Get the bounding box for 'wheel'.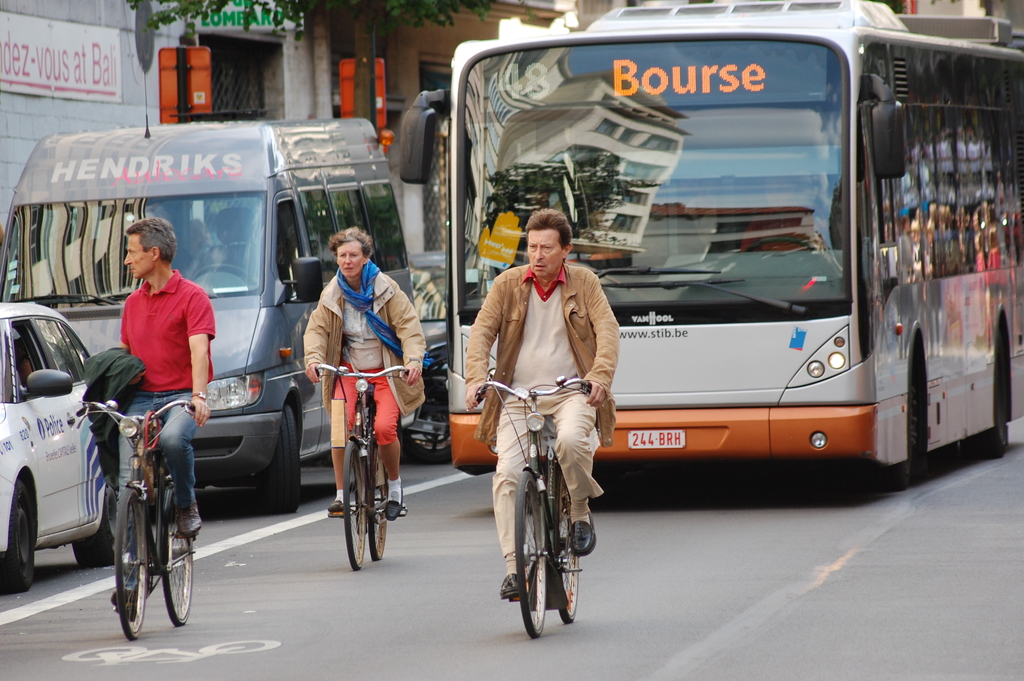
l=741, t=233, r=817, b=251.
